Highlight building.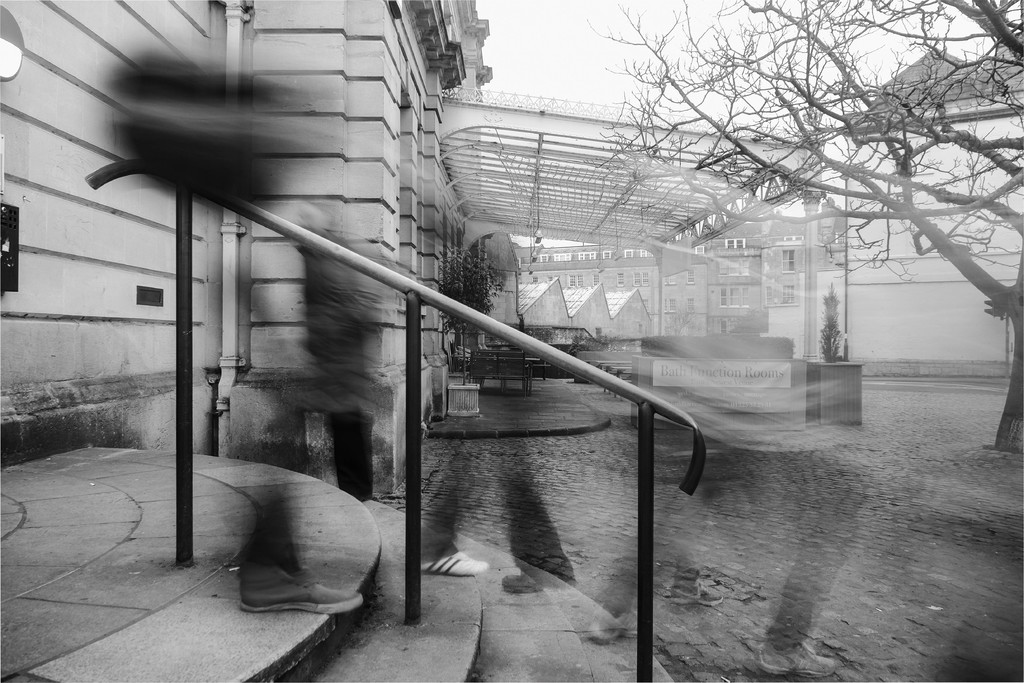
Highlighted region: Rect(658, 44, 1017, 388).
